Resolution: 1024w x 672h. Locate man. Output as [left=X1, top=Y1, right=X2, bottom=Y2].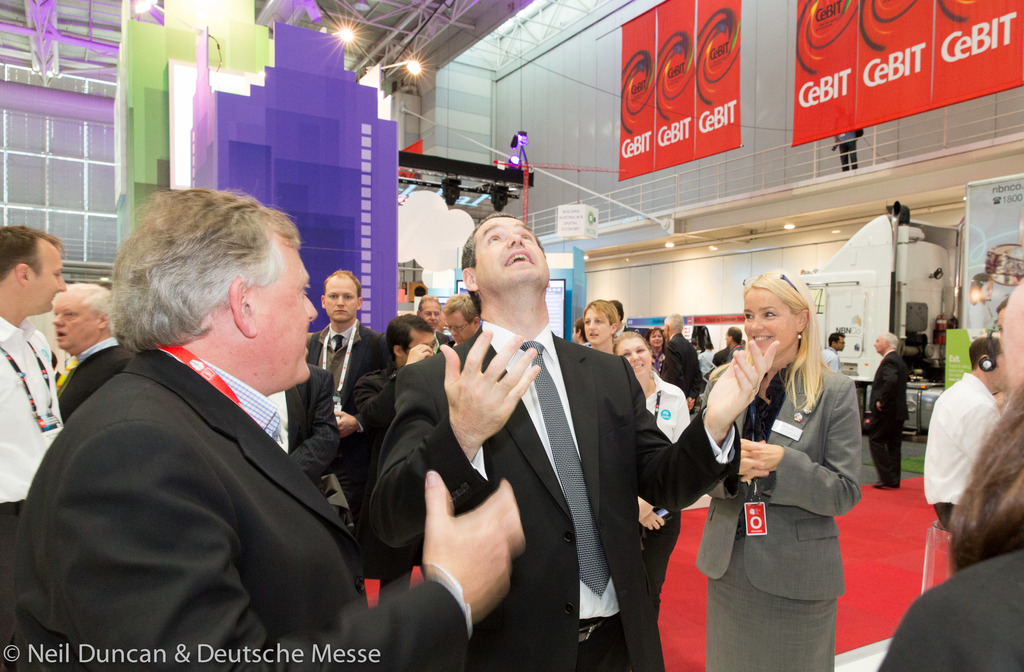
[left=857, top=321, right=913, bottom=495].
